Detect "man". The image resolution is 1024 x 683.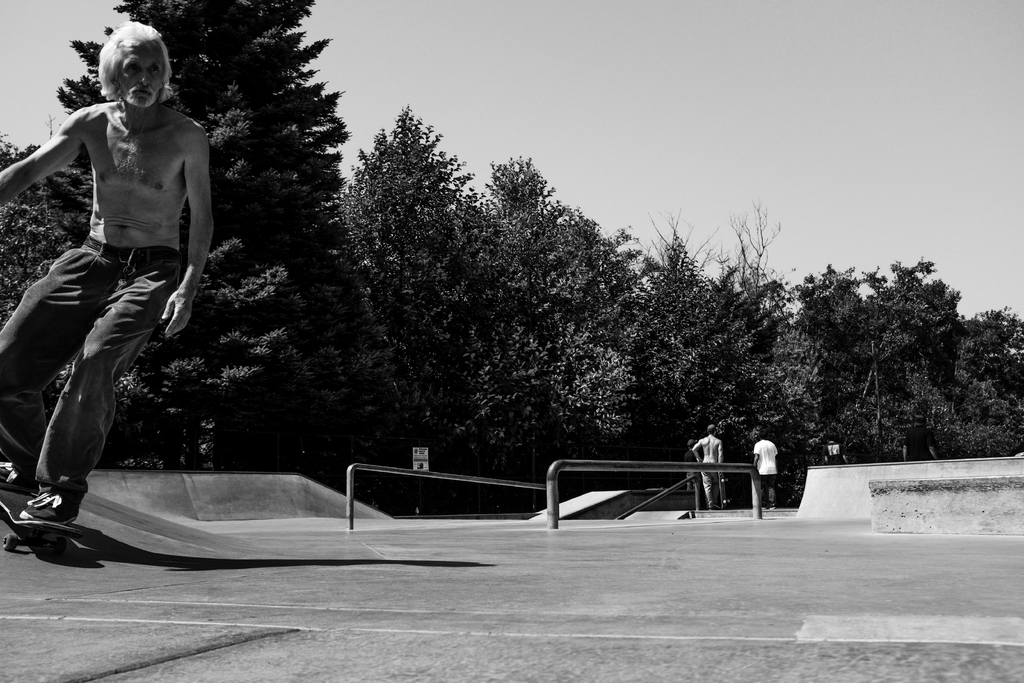
7/24/212/540.
